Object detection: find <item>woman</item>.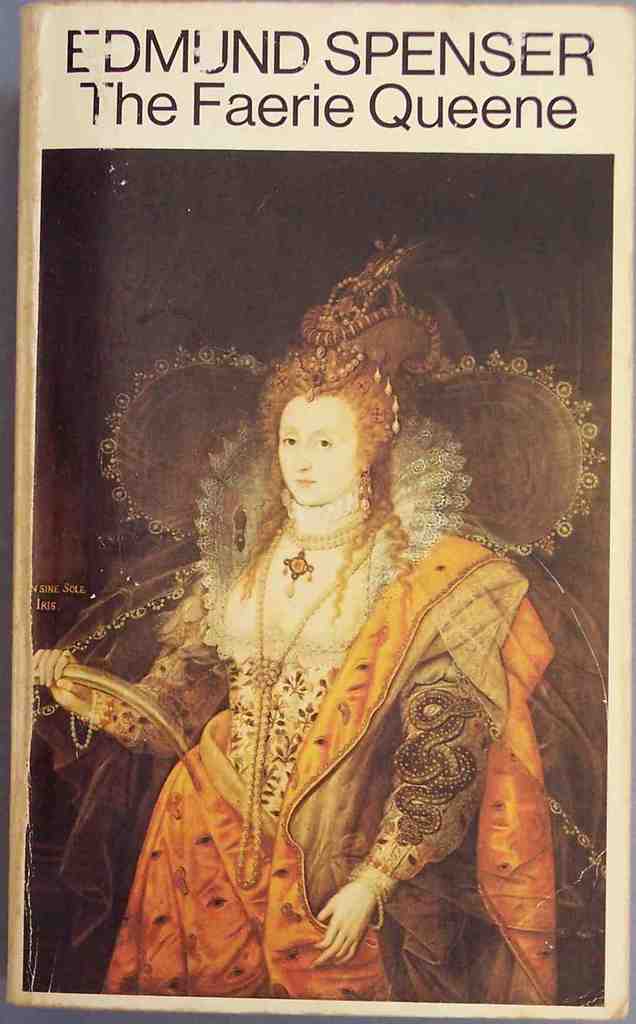
pyautogui.locateOnScreen(104, 274, 550, 966).
